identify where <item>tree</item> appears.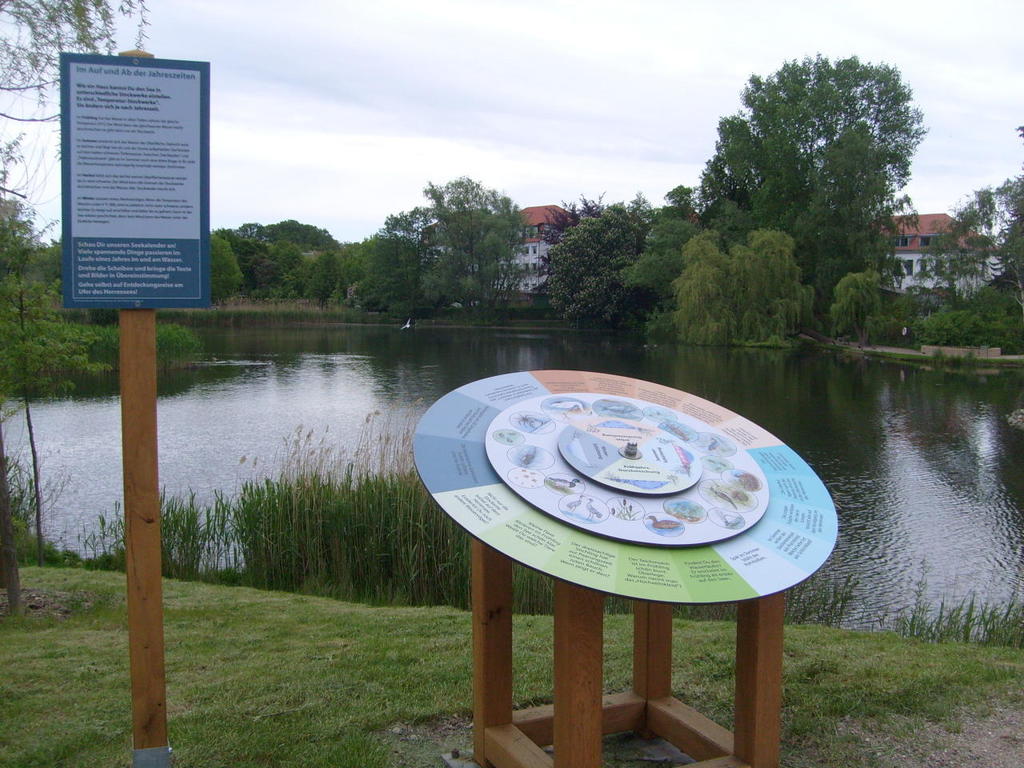
Appears at (x1=0, y1=0, x2=150, y2=117).
